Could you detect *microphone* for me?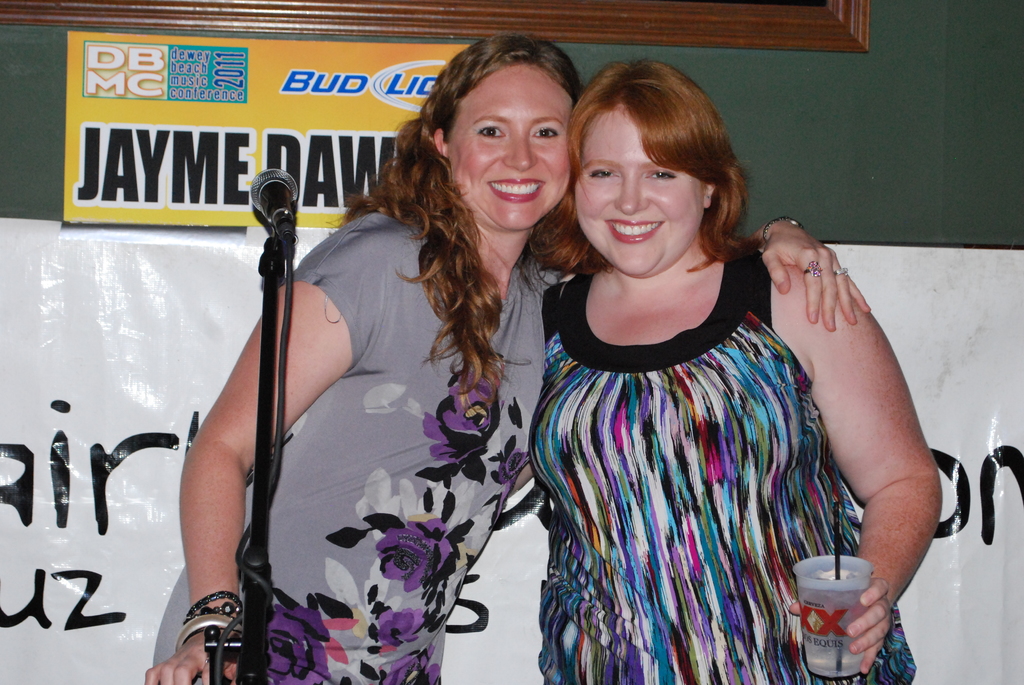
Detection result: (246,168,307,252).
